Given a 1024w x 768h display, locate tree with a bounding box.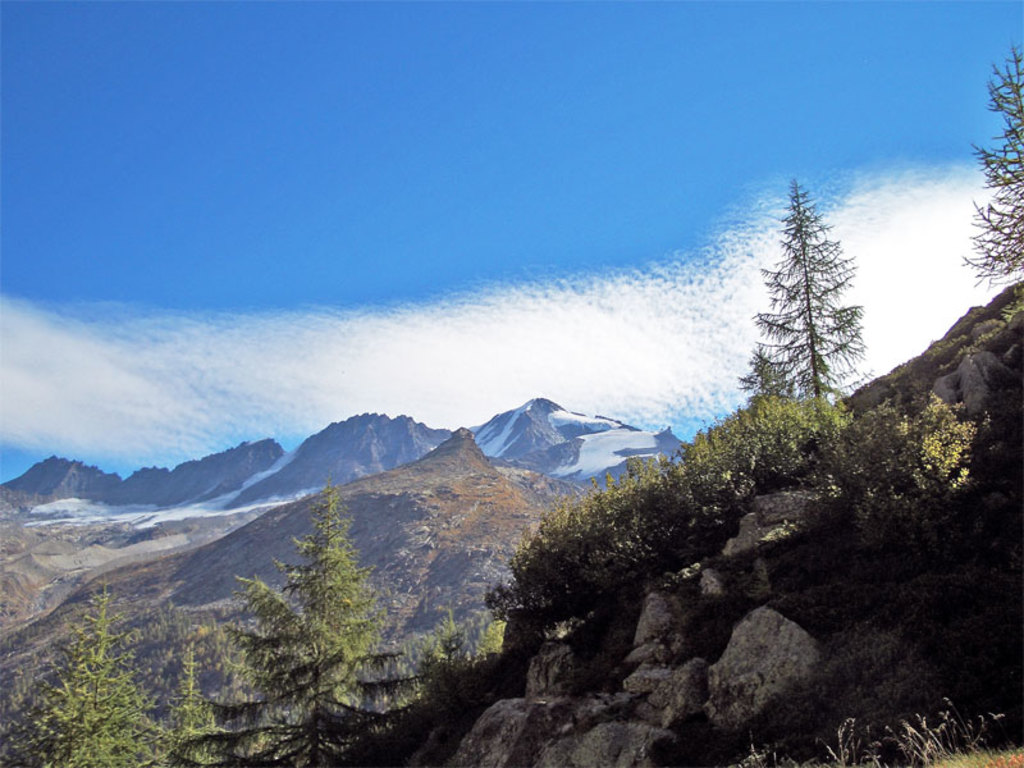
Located: bbox=(163, 637, 238, 767).
